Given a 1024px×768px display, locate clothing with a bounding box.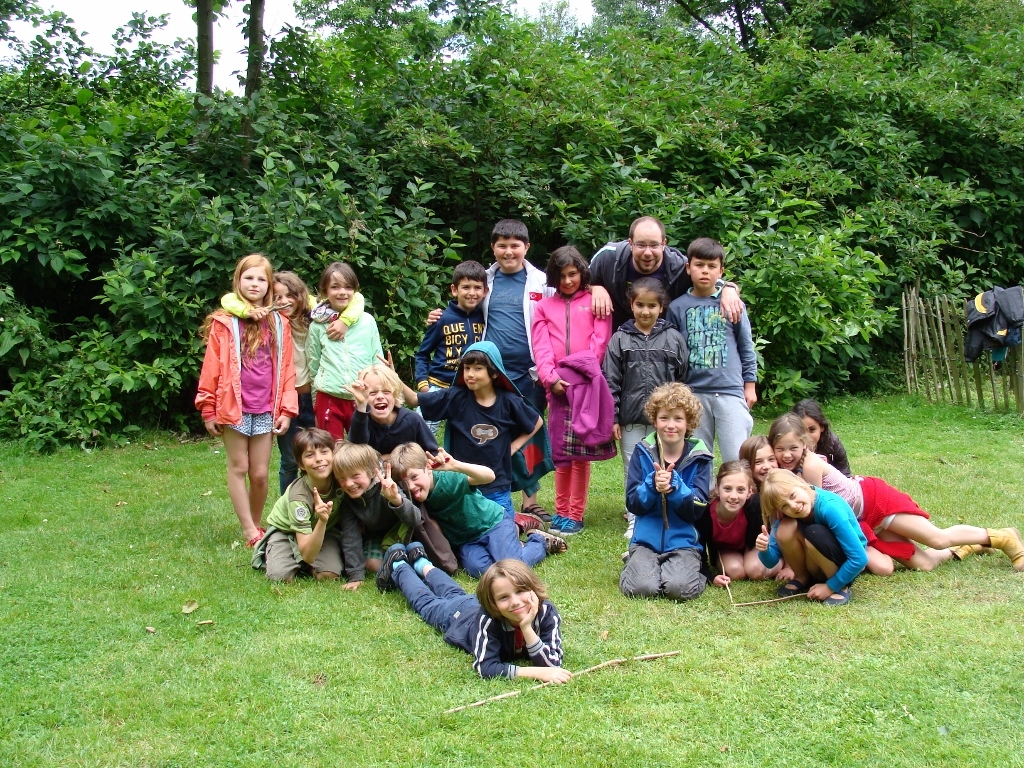
Located: {"x1": 757, "y1": 482, "x2": 852, "y2": 591}.
